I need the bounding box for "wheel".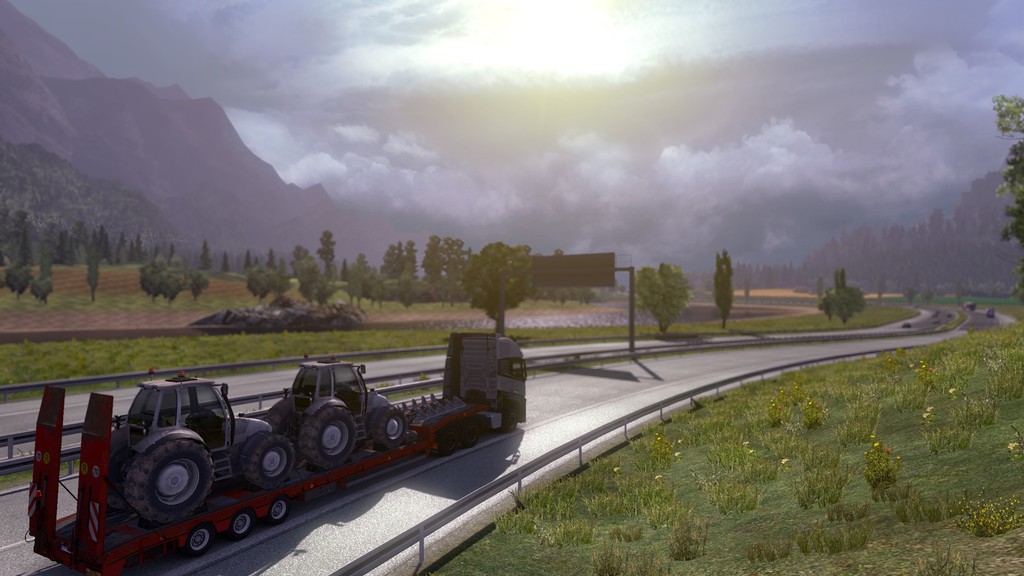
Here it is: box=[300, 407, 359, 469].
